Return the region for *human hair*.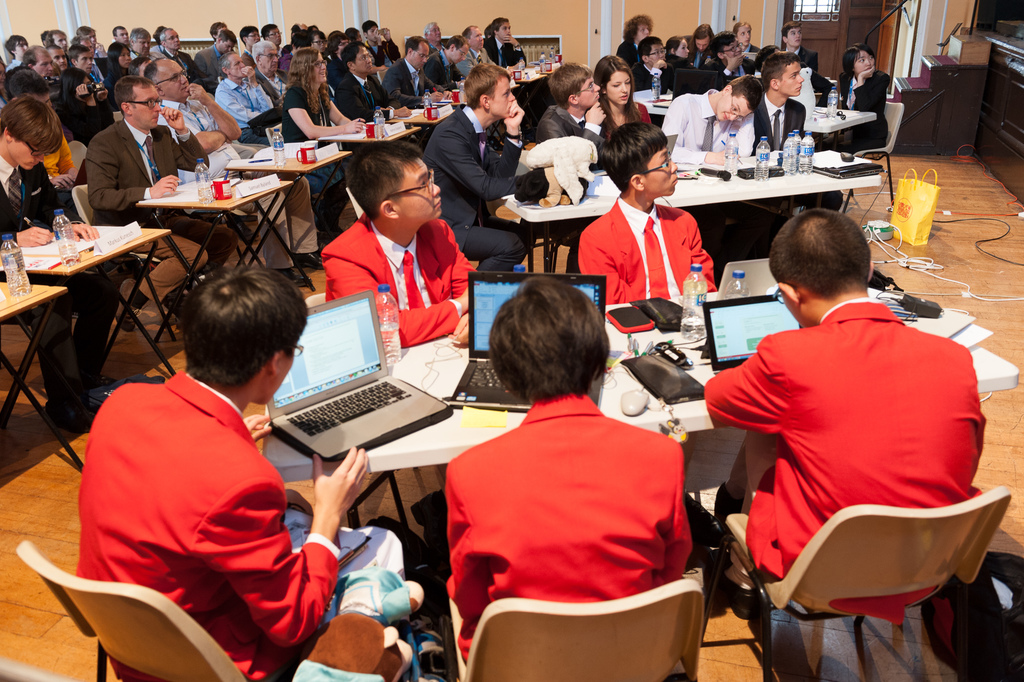
locate(782, 22, 803, 33).
